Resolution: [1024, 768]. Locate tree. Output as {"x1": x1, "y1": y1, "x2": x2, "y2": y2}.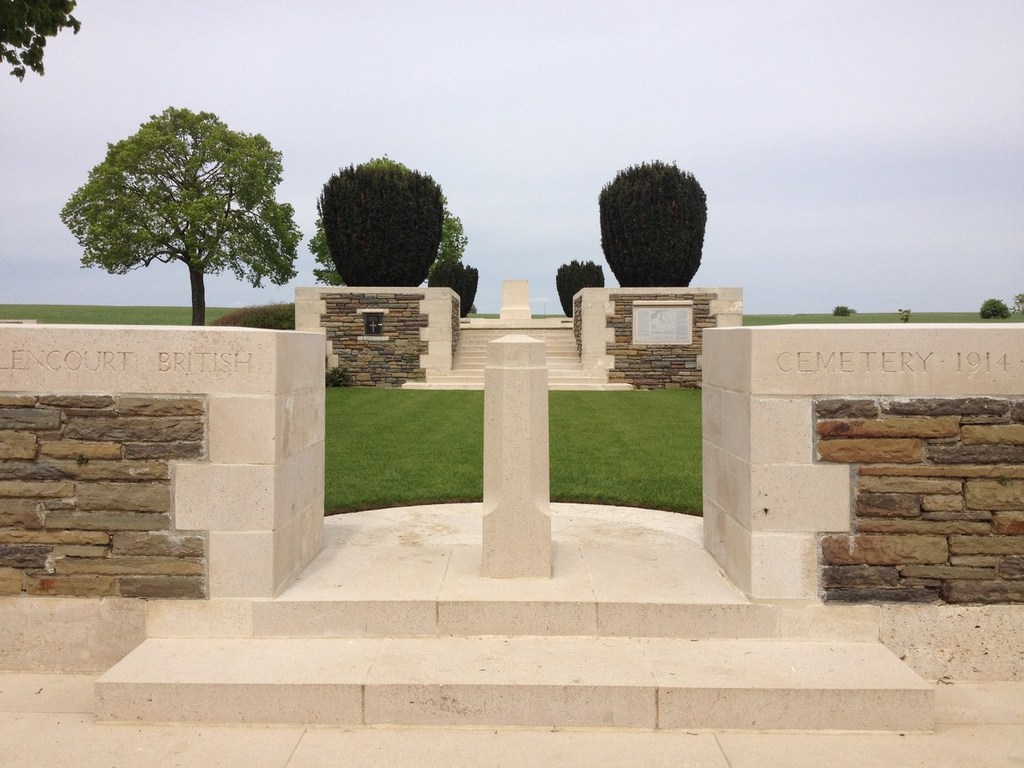
{"x1": 558, "y1": 253, "x2": 602, "y2": 317}.
